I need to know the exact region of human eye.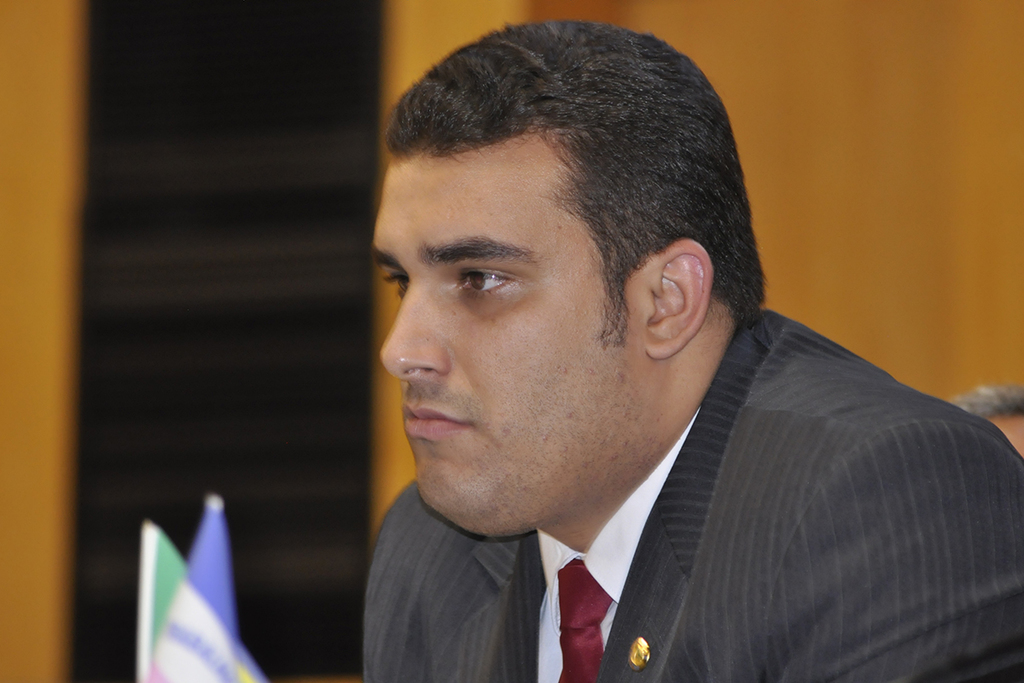
Region: BBox(381, 270, 414, 299).
